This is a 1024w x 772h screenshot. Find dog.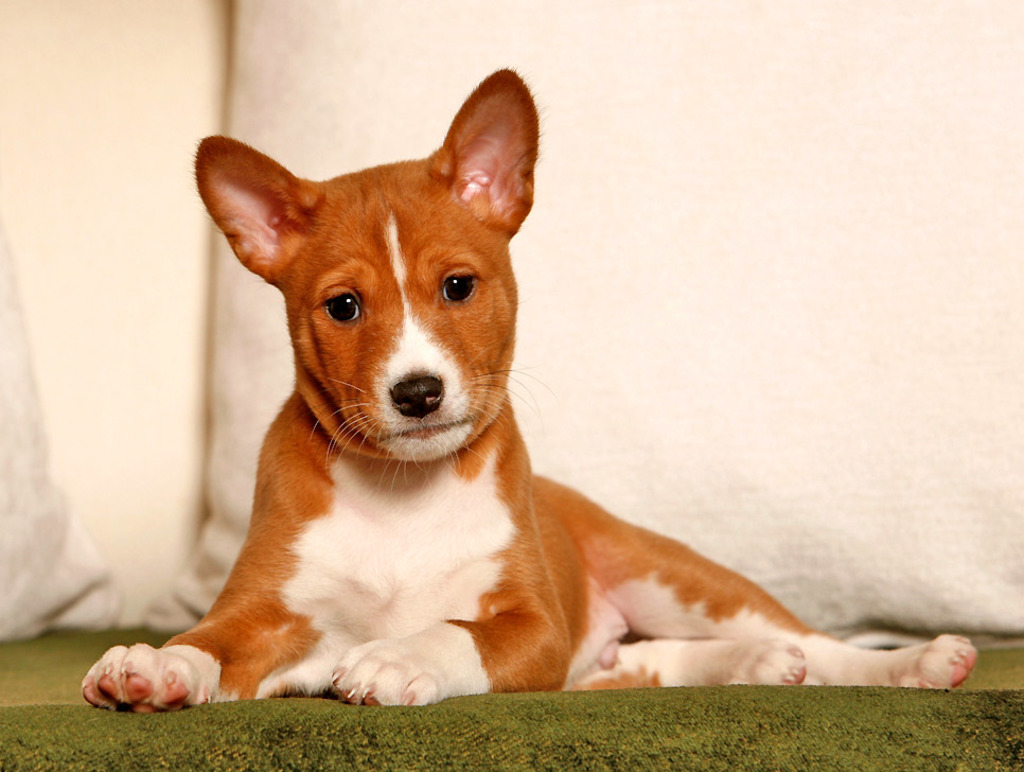
Bounding box: 82 63 978 709.
